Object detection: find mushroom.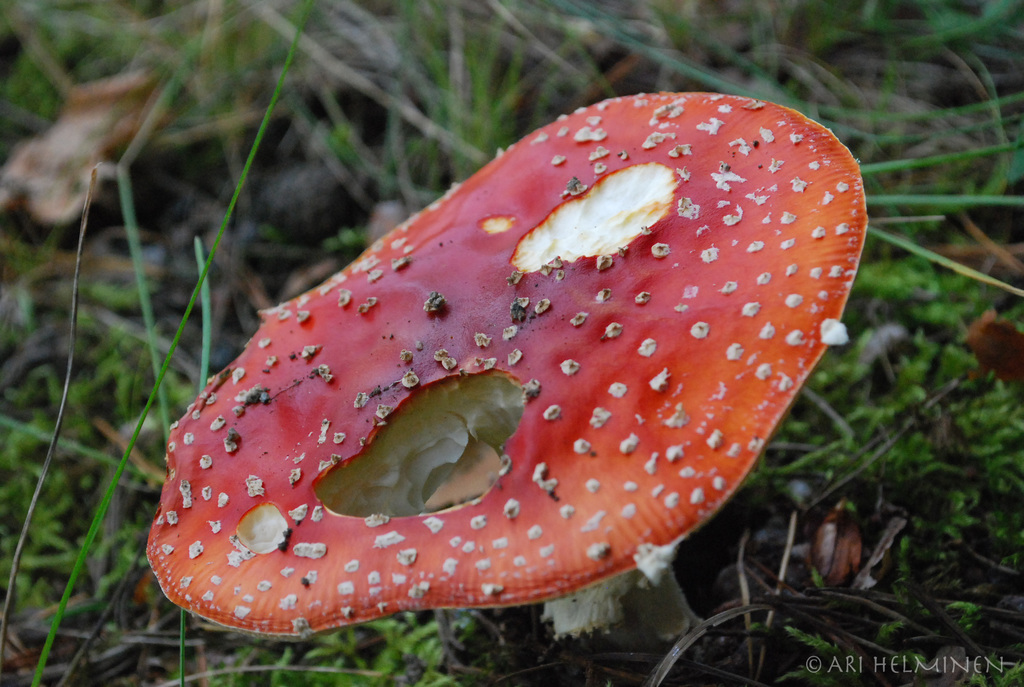
bbox(179, 50, 849, 686).
